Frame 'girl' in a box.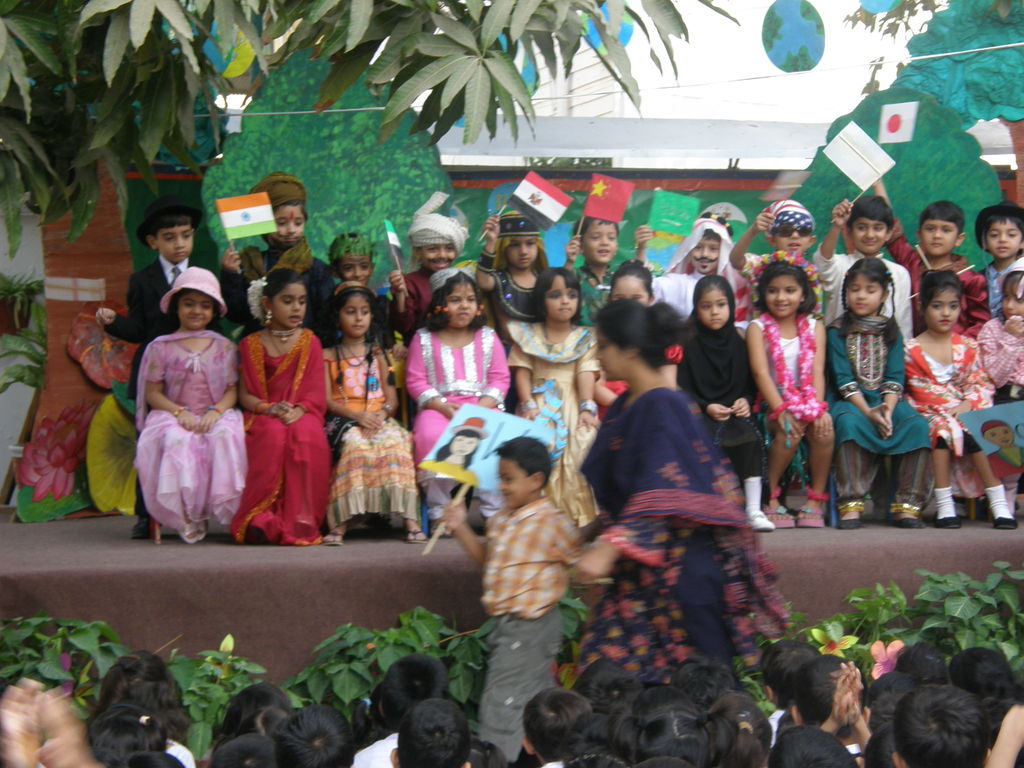
<region>471, 204, 561, 333</region>.
